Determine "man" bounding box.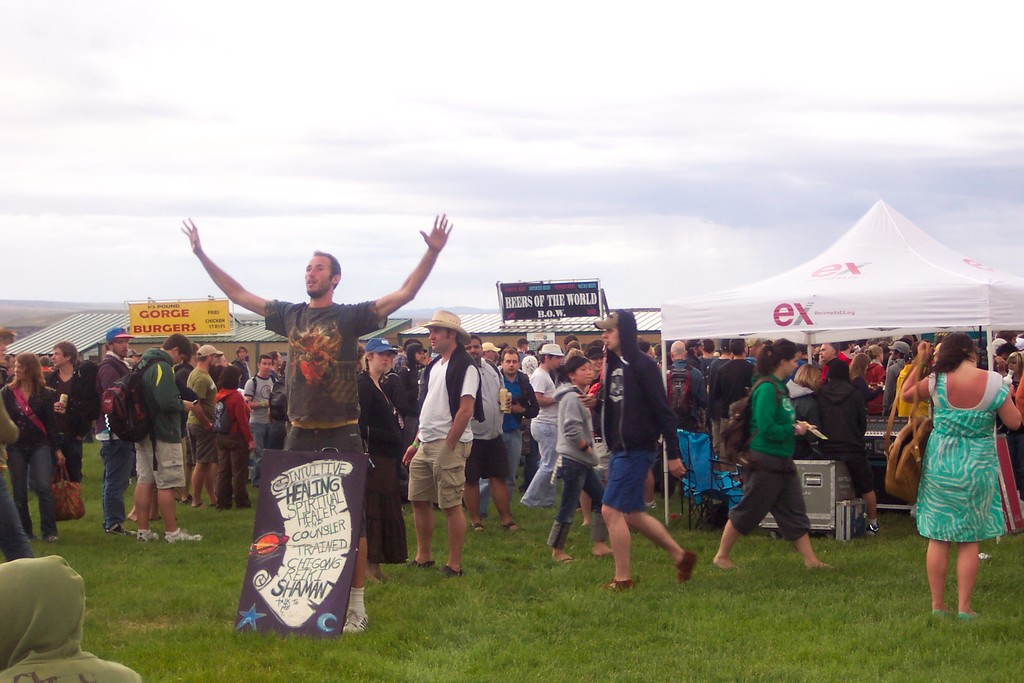
Determined: left=97, top=325, right=135, bottom=537.
